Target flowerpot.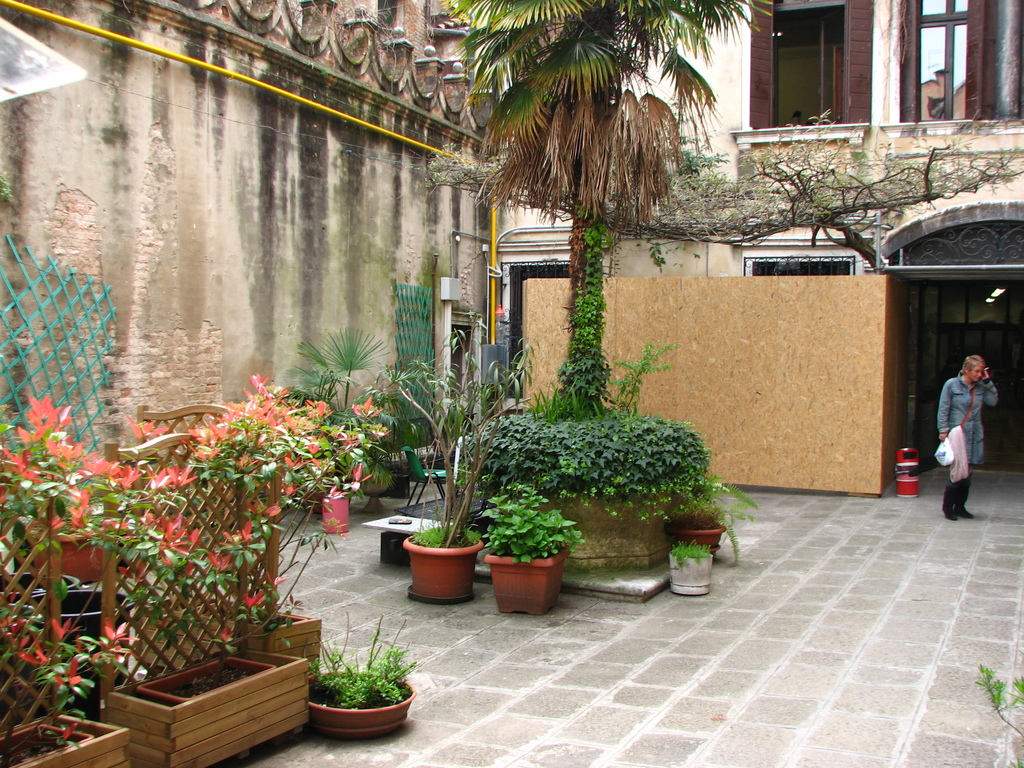
Target region: x1=305, y1=664, x2=412, y2=735.
